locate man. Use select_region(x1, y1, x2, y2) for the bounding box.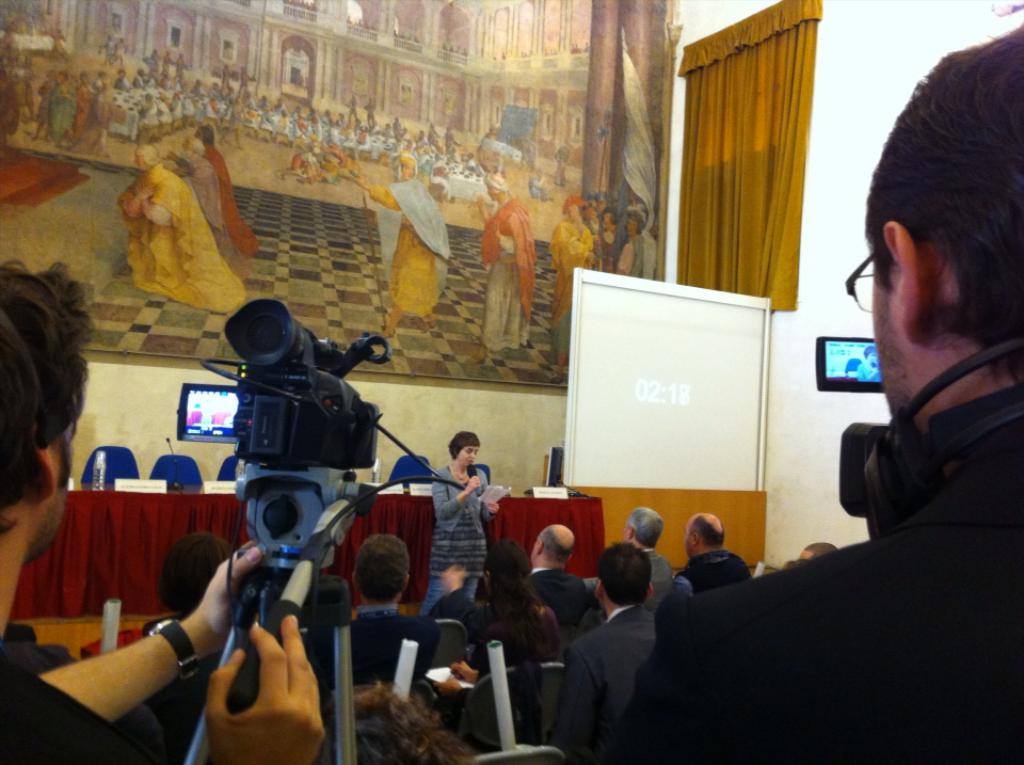
select_region(615, 209, 659, 284).
